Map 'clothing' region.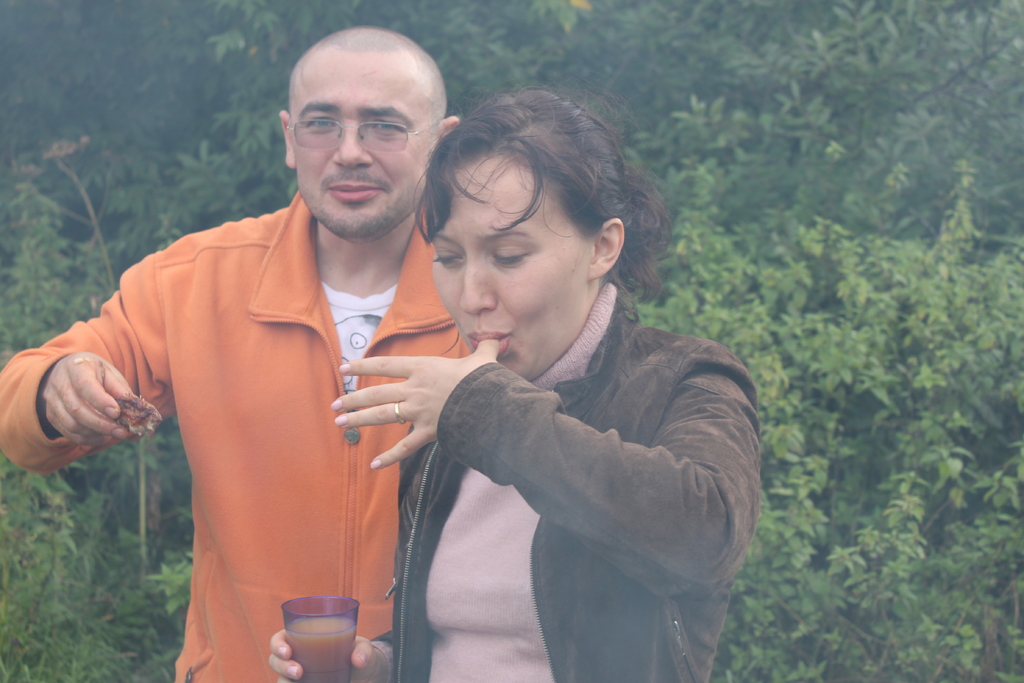
Mapped to Rect(0, 193, 472, 682).
